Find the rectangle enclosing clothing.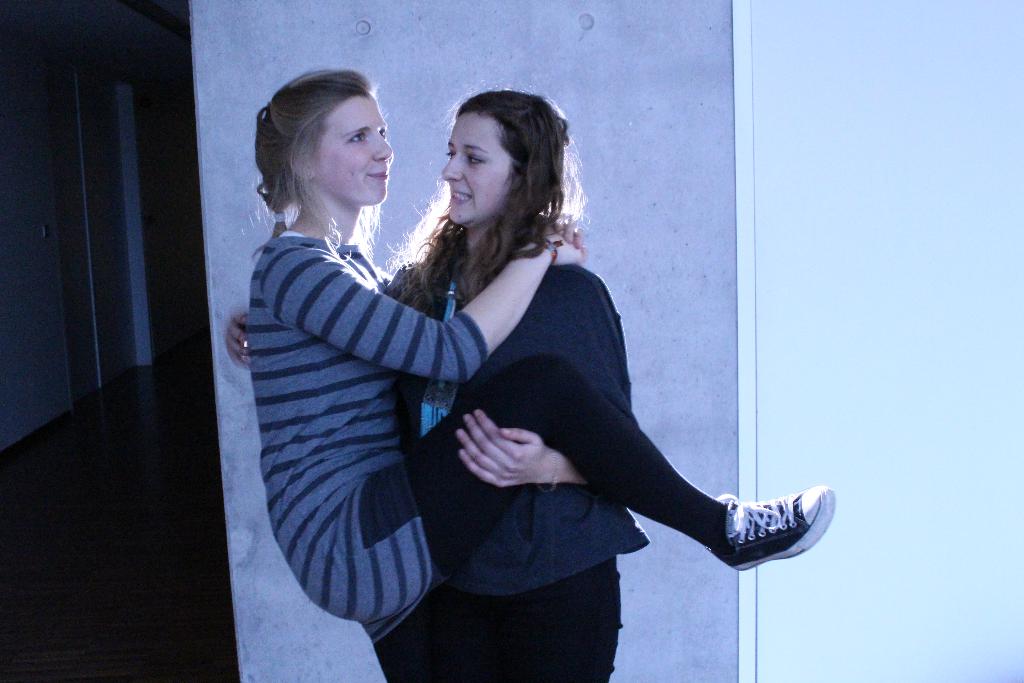
box(375, 264, 653, 682).
